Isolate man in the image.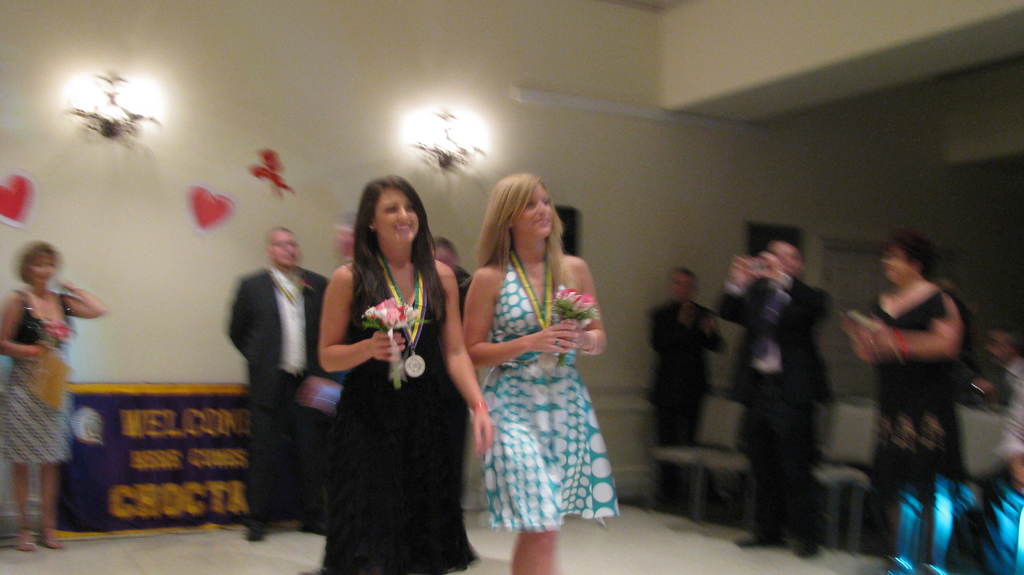
Isolated region: {"x1": 221, "y1": 216, "x2": 332, "y2": 543}.
